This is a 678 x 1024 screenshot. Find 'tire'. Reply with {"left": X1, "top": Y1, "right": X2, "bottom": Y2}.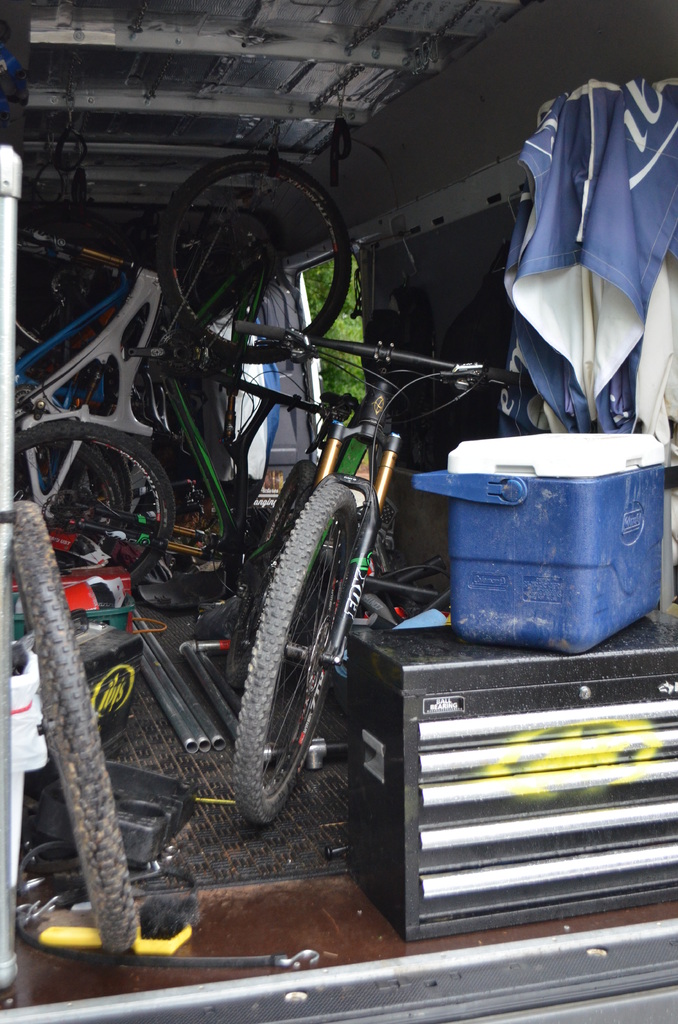
{"left": 229, "top": 473, "right": 358, "bottom": 824}.
